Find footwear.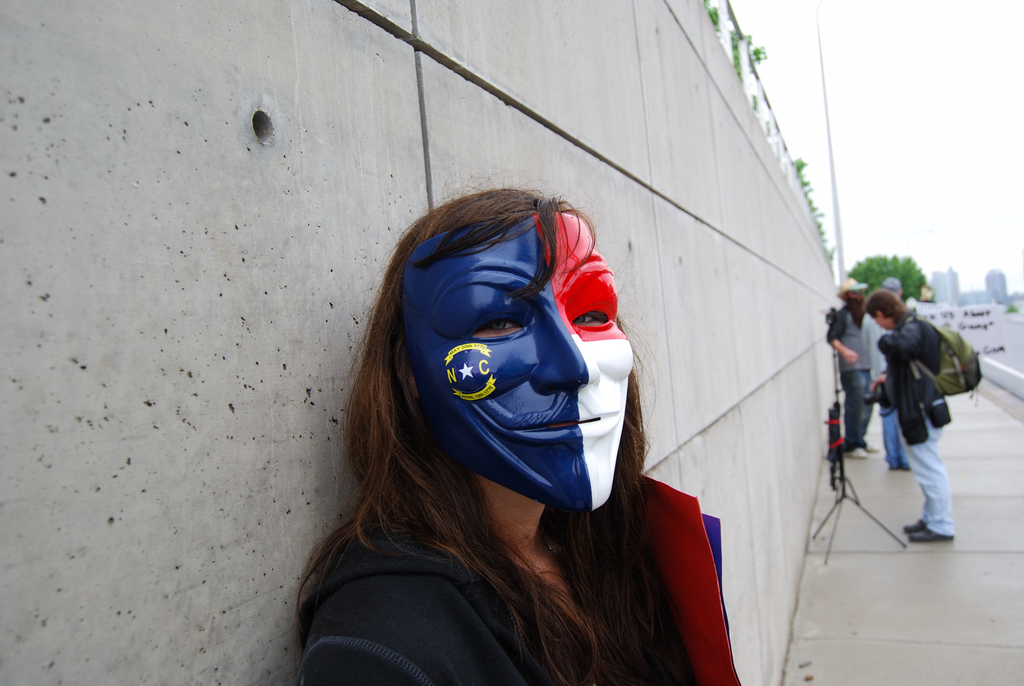
x1=842, y1=446, x2=867, y2=459.
